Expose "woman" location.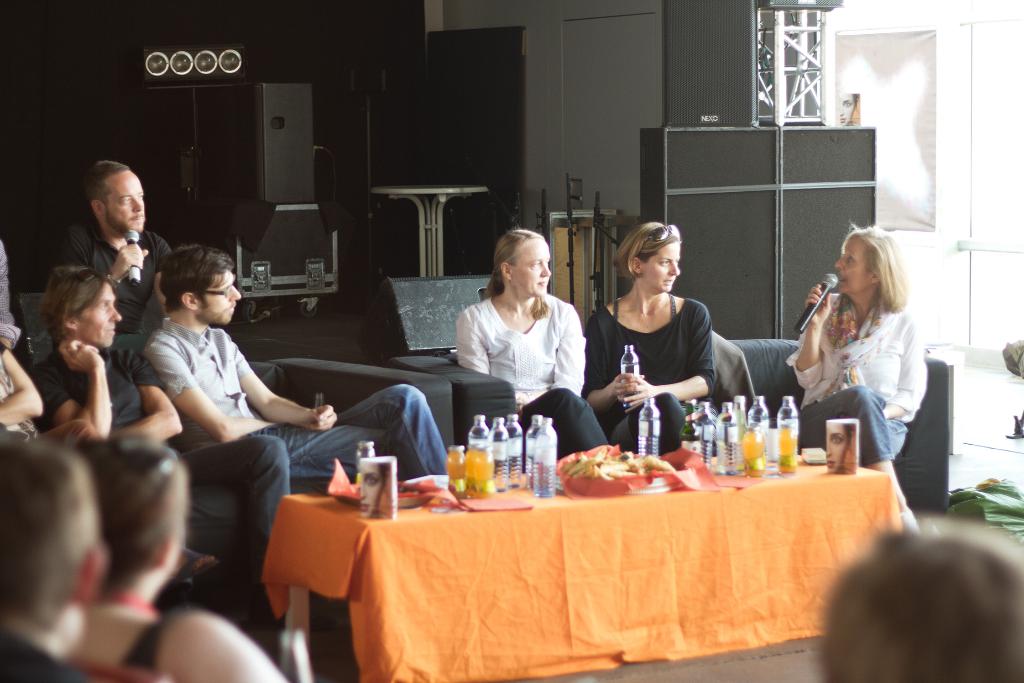
Exposed at l=451, t=229, r=620, b=457.
